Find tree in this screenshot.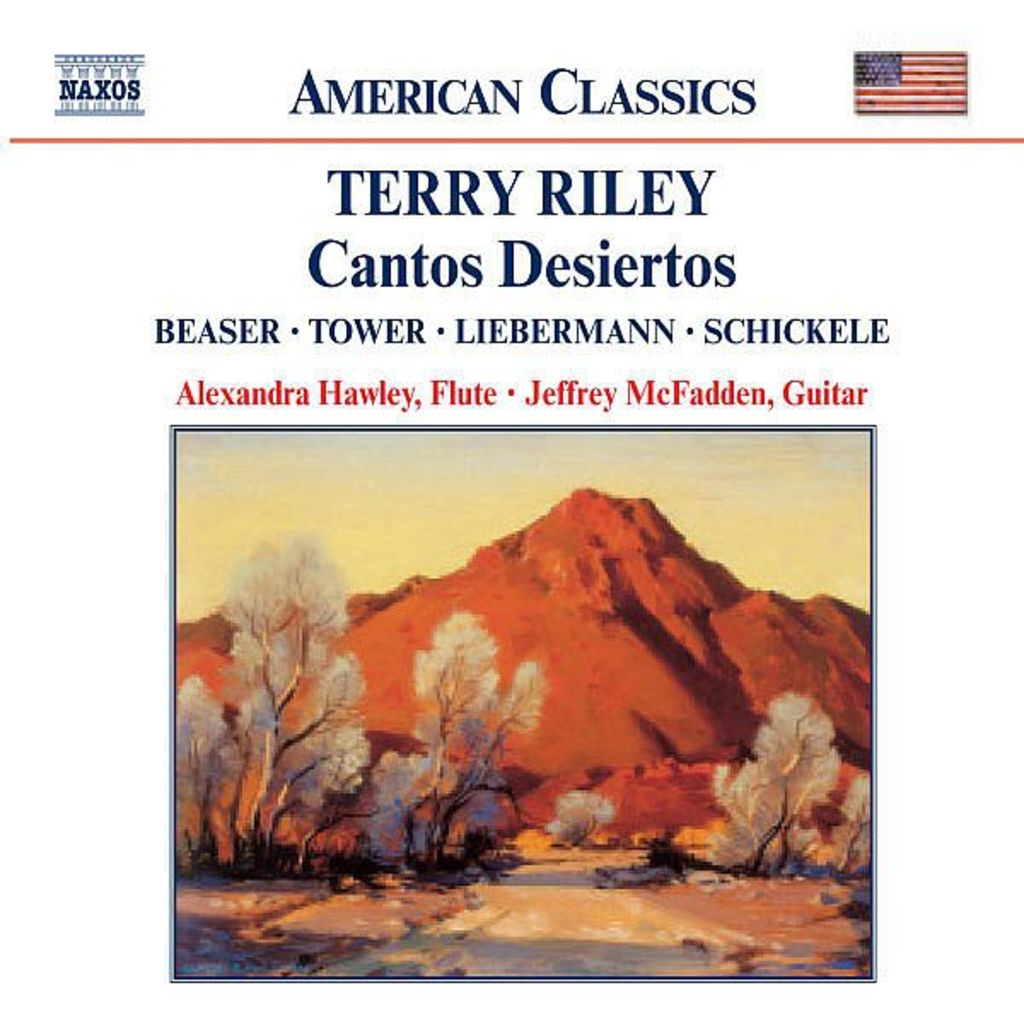
The bounding box for tree is pyautogui.locateOnScreen(532, 787, 621, 860).
